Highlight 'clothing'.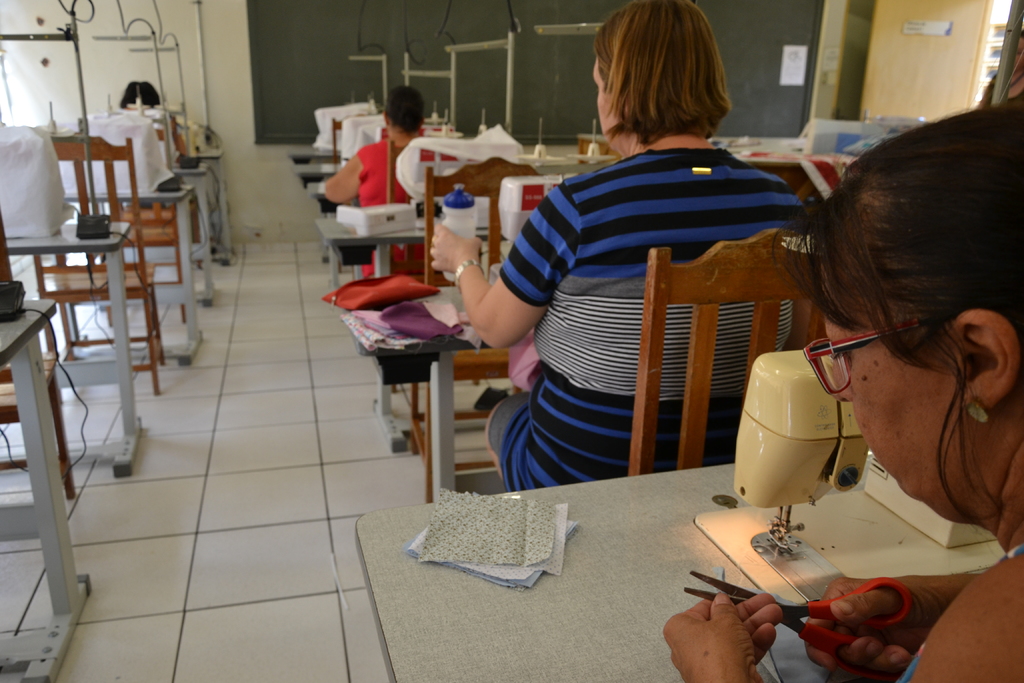
Highlighted region: [356,137,429,277].
